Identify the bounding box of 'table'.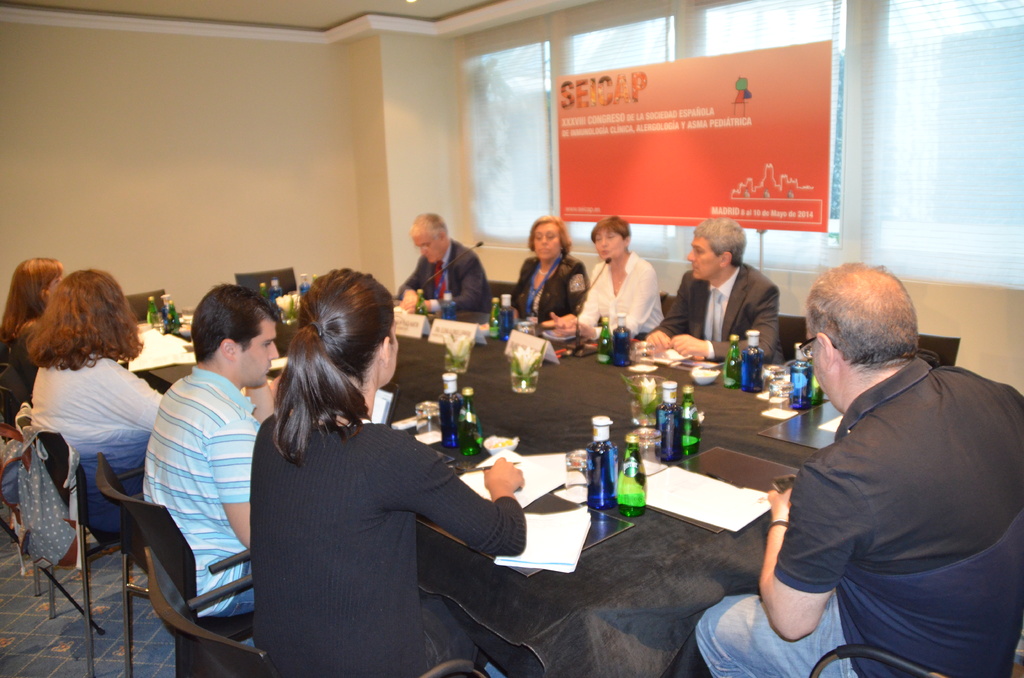
pyautogui.locateOnScreen(109, 274, 888, 677).
